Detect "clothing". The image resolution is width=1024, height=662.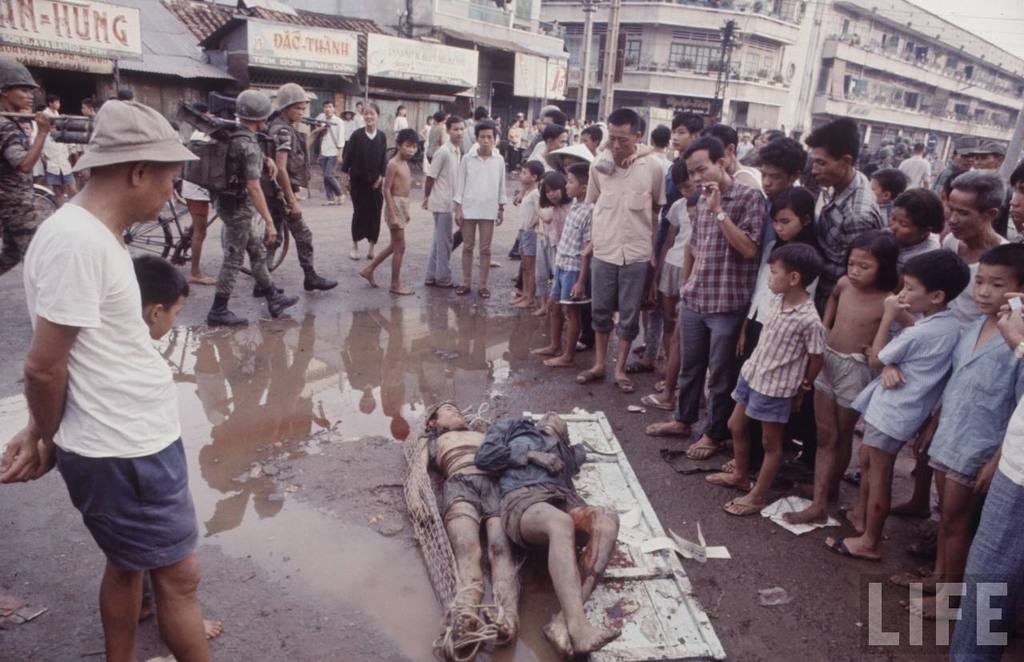
detection(215, 123, 274, 312).
